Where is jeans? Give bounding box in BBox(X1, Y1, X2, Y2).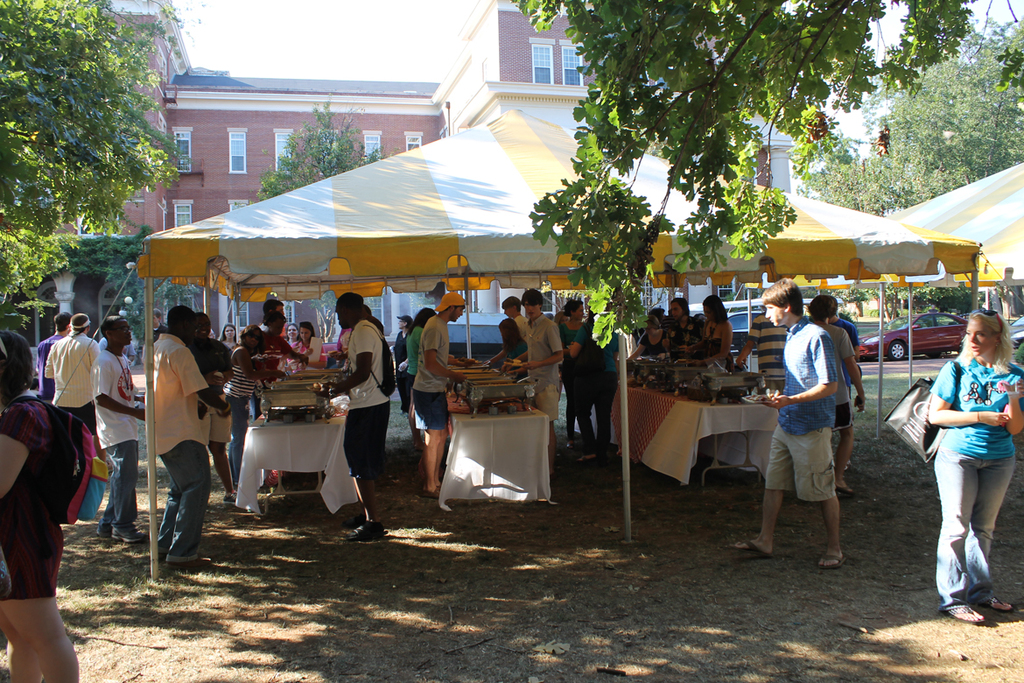
BBox(244, 390, 261, 423).
